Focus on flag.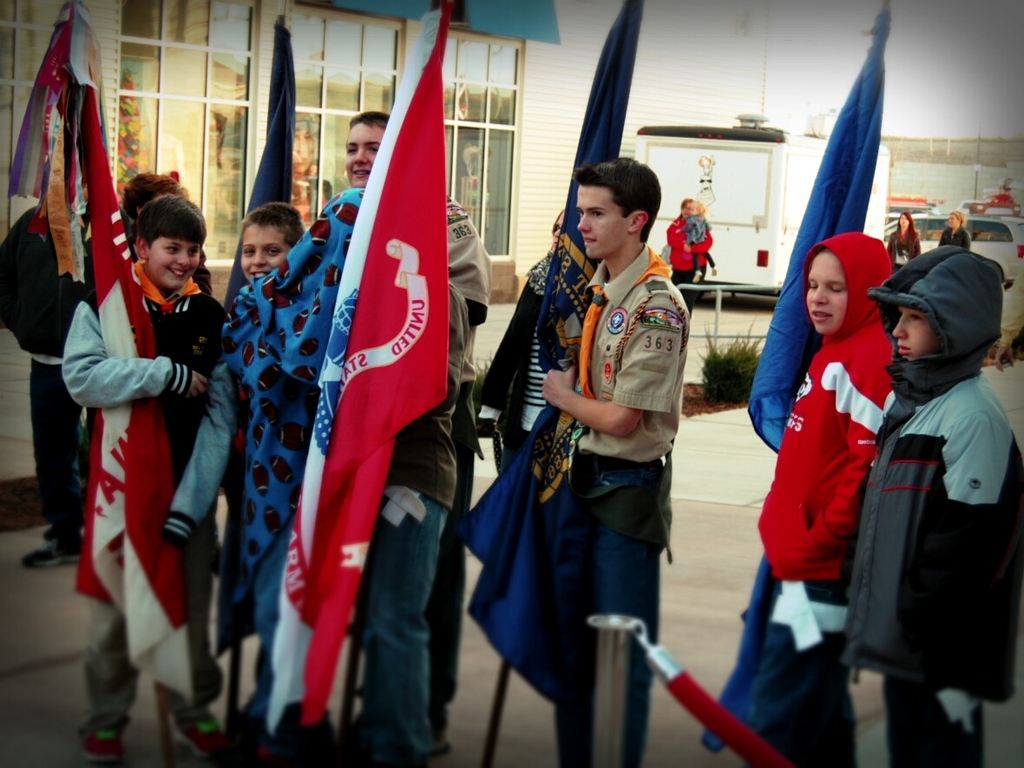
Focused at [left=9, top=2, right=122, bottom=210].
